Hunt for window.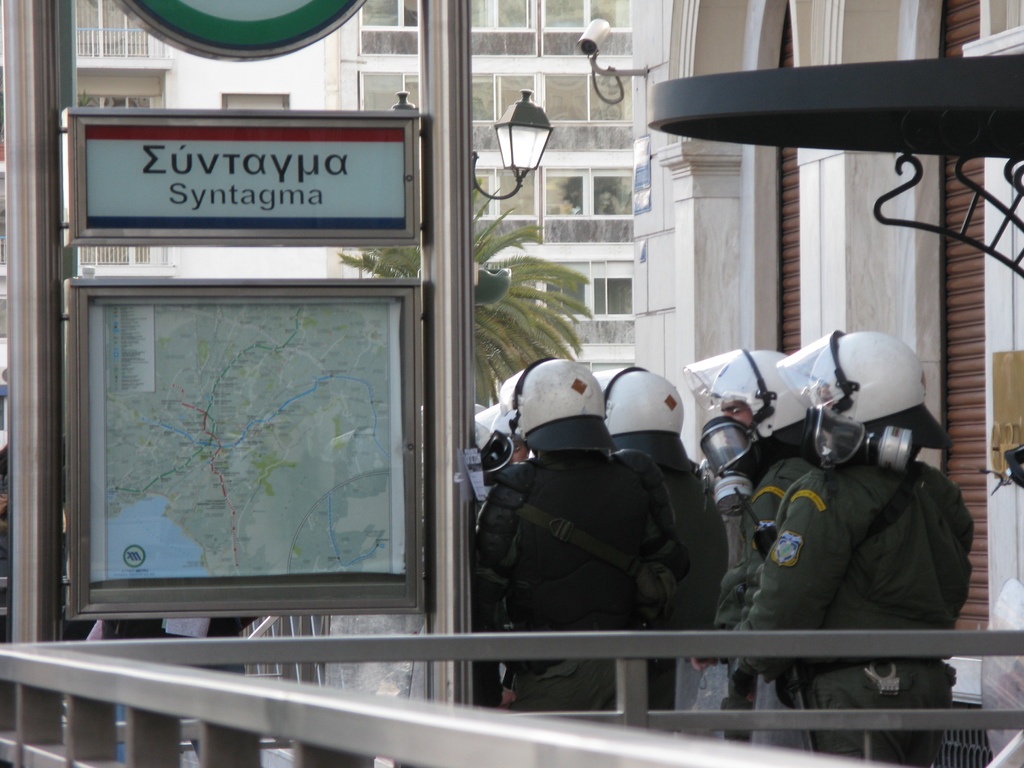
Hunted down at region(472, 71, 536, 154).
